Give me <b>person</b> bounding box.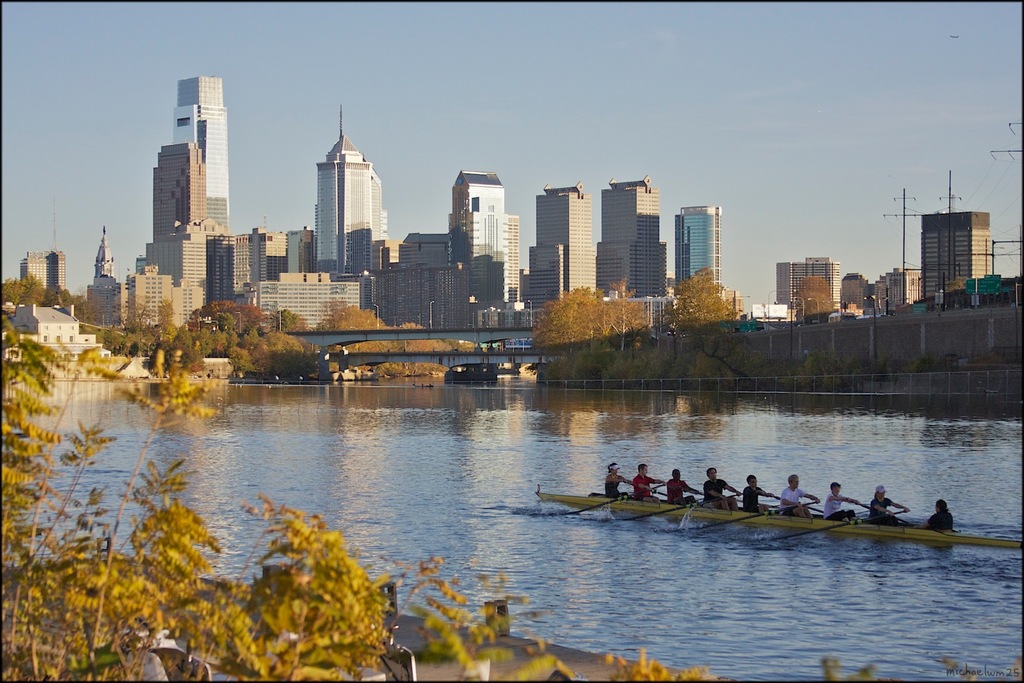
region(666, 467, 706, 502).
